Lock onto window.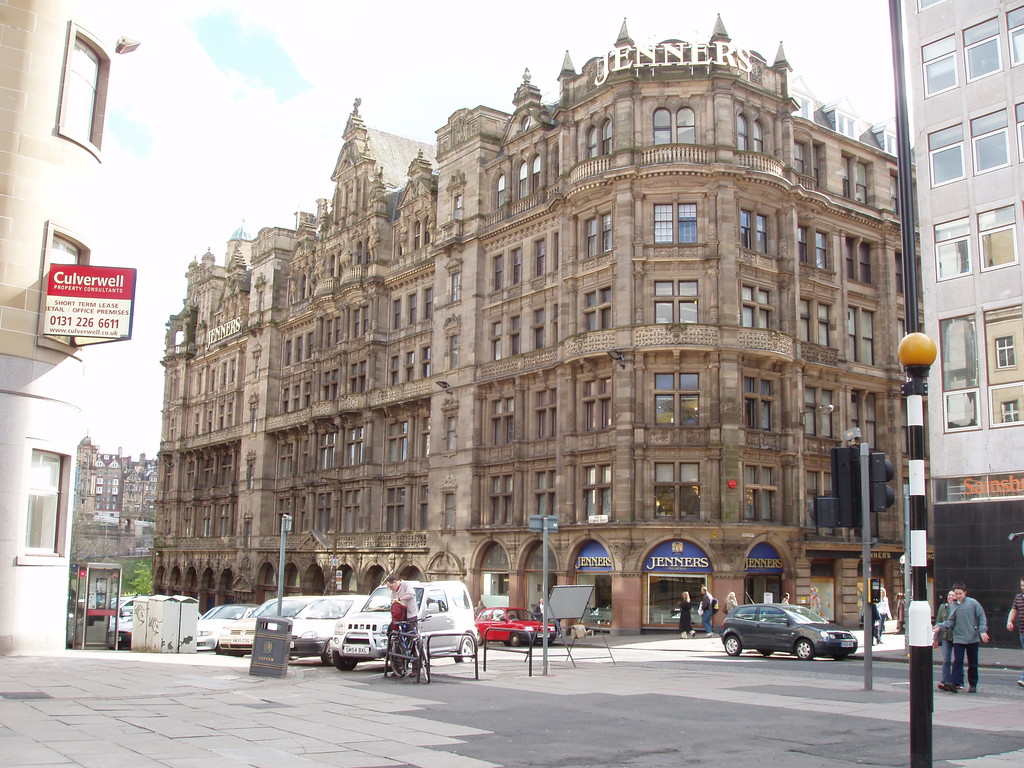
Locked: crop(446, 331, 465, 372).
